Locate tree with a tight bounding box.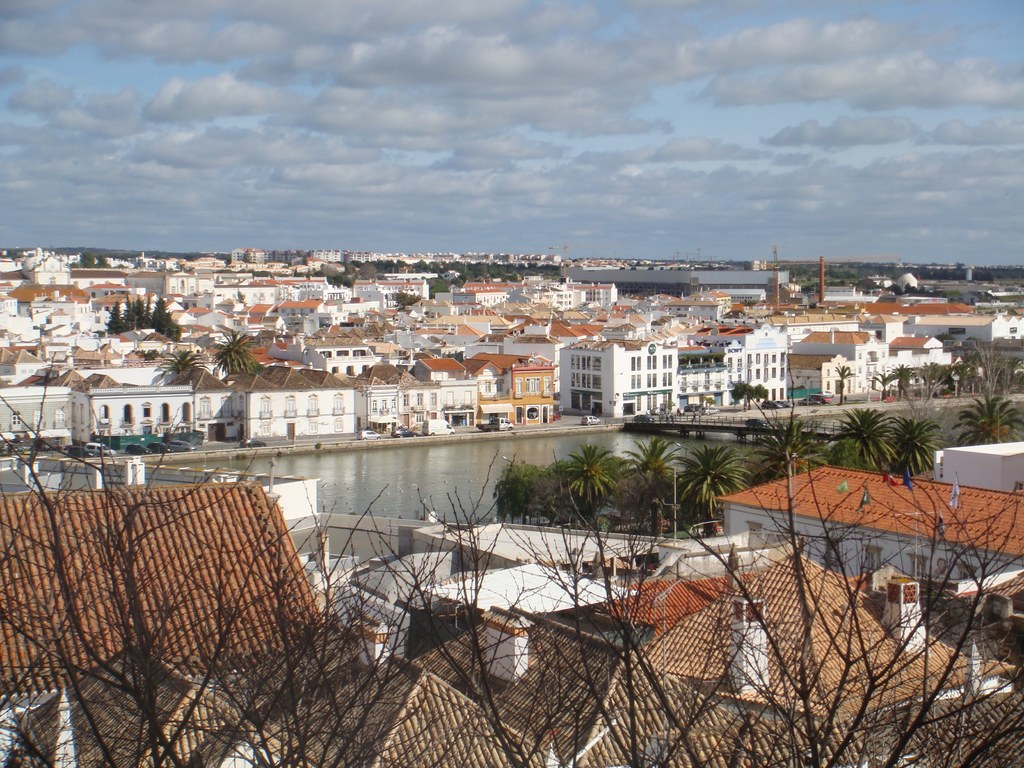
(947, 386, 1021, 452).
